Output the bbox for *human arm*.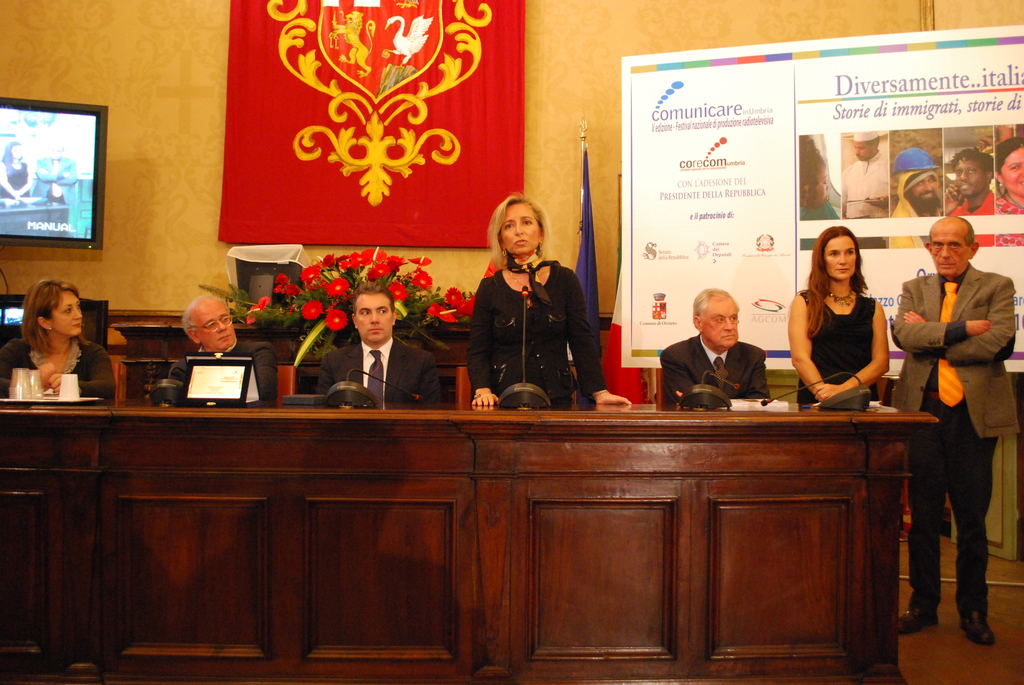
<box>51,345,116,398</box>.
